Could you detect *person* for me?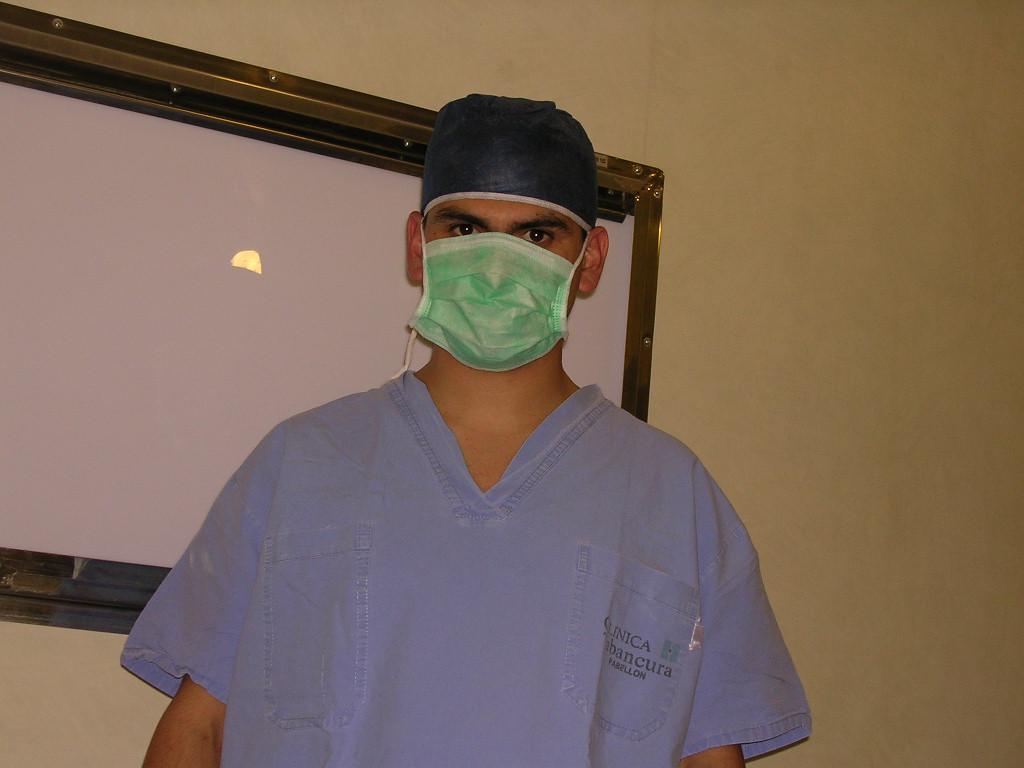
Detection result: detection(137, 76, 785, 767).
